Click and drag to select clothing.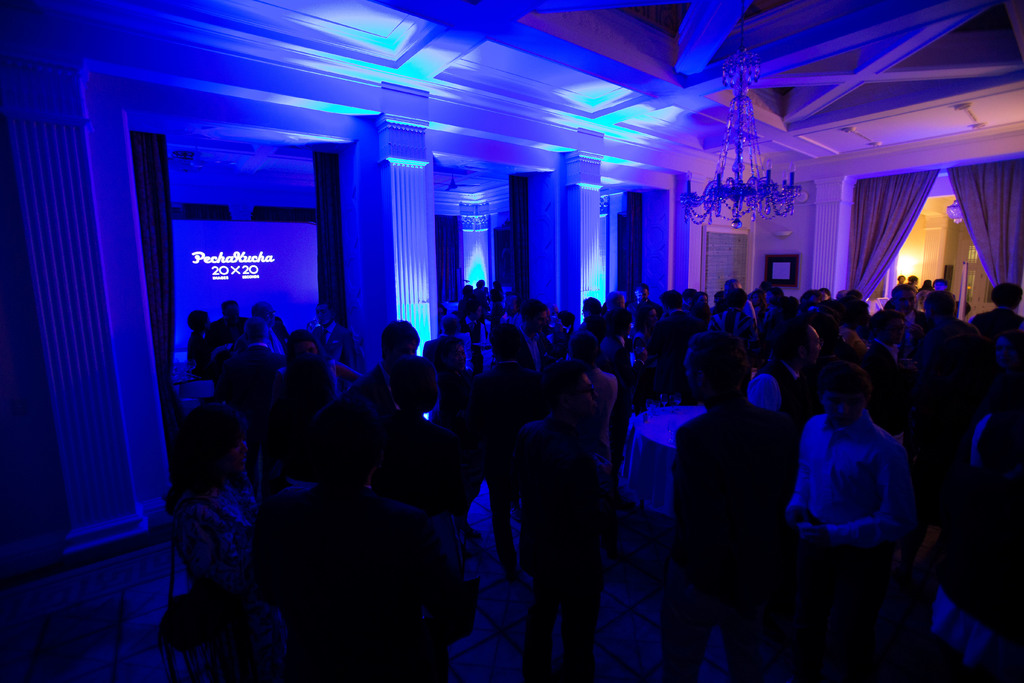
Selection: <bbox>793, 395, 920, 568</bbox>.
